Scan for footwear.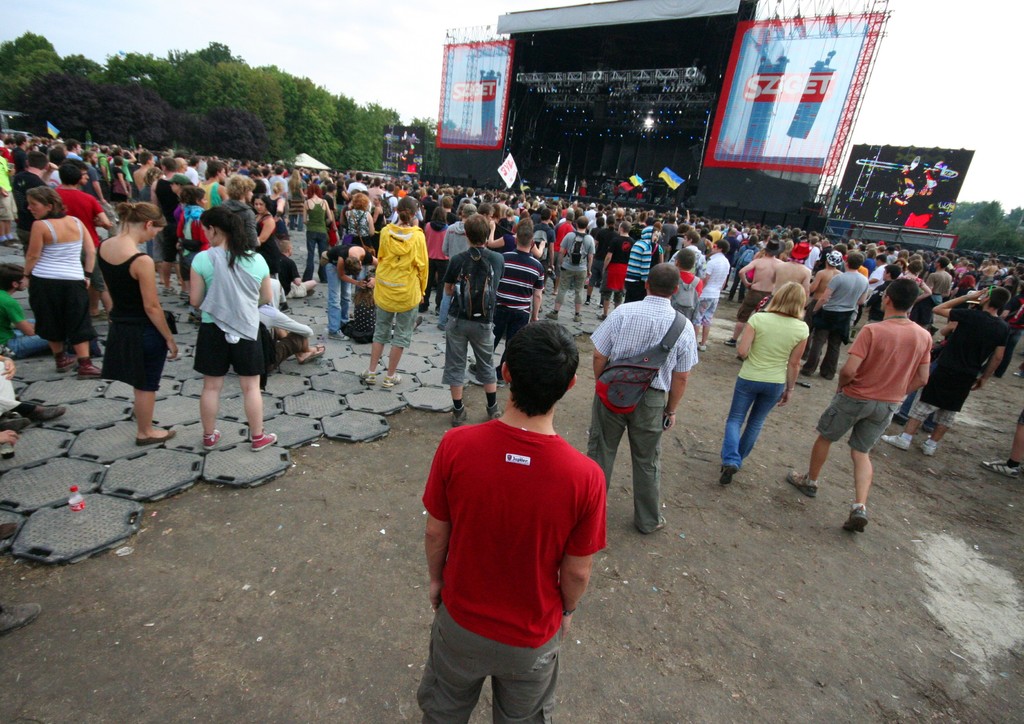
Scan result: x1=75, y1=362, x2=102, y2=378.
